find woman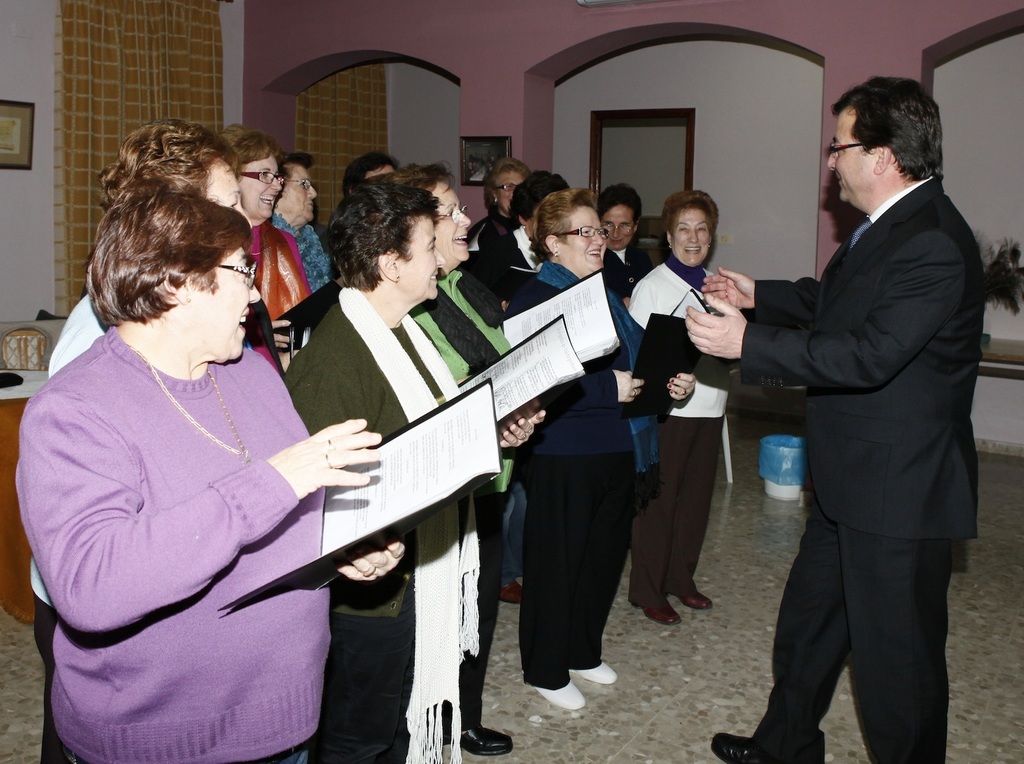
(x1=274, y1=177, x2=543, y2=763)
